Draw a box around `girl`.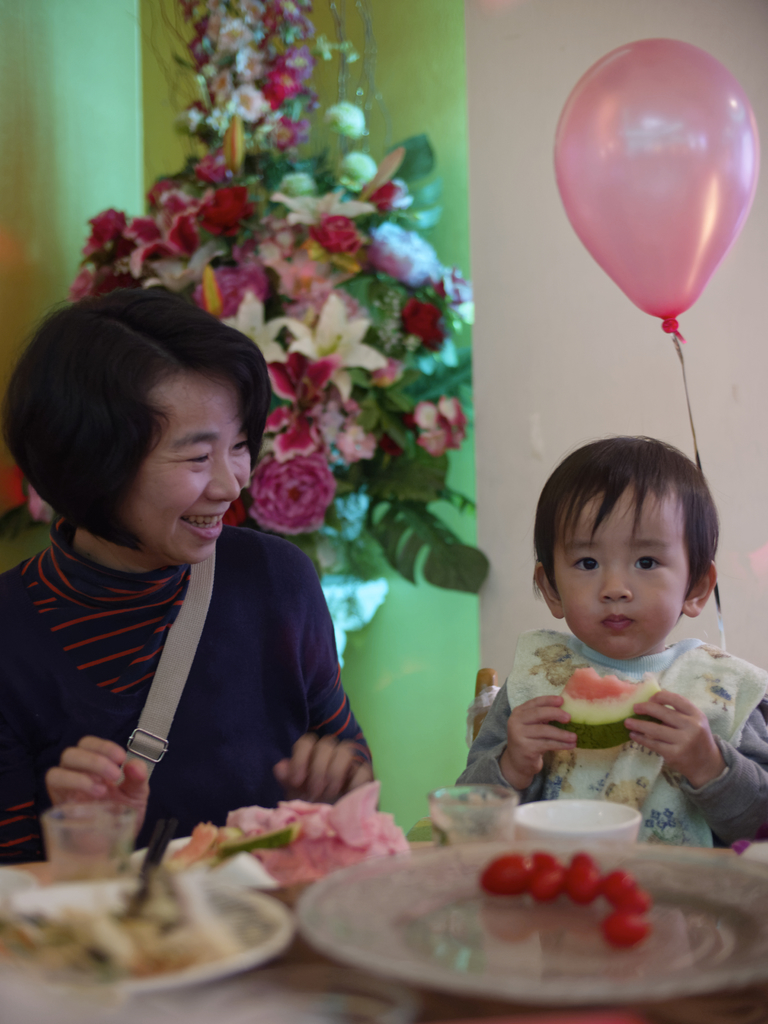
(x1=456, y1=436, x2=767, y2=849).
